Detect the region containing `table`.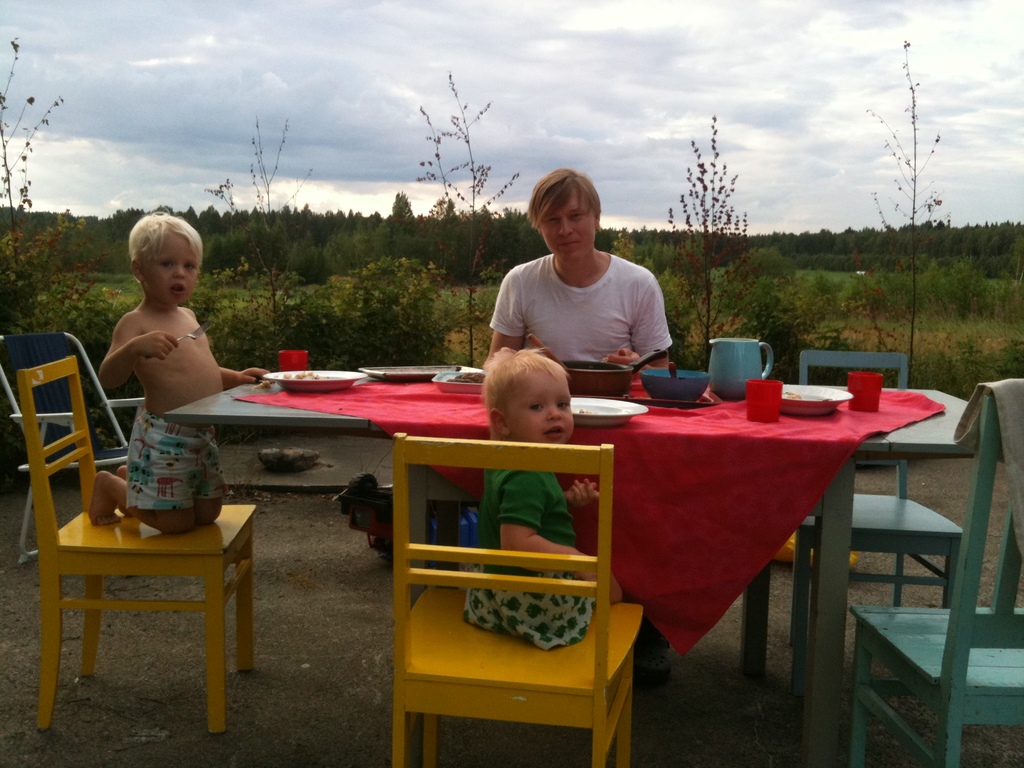
168,373,990,767.
